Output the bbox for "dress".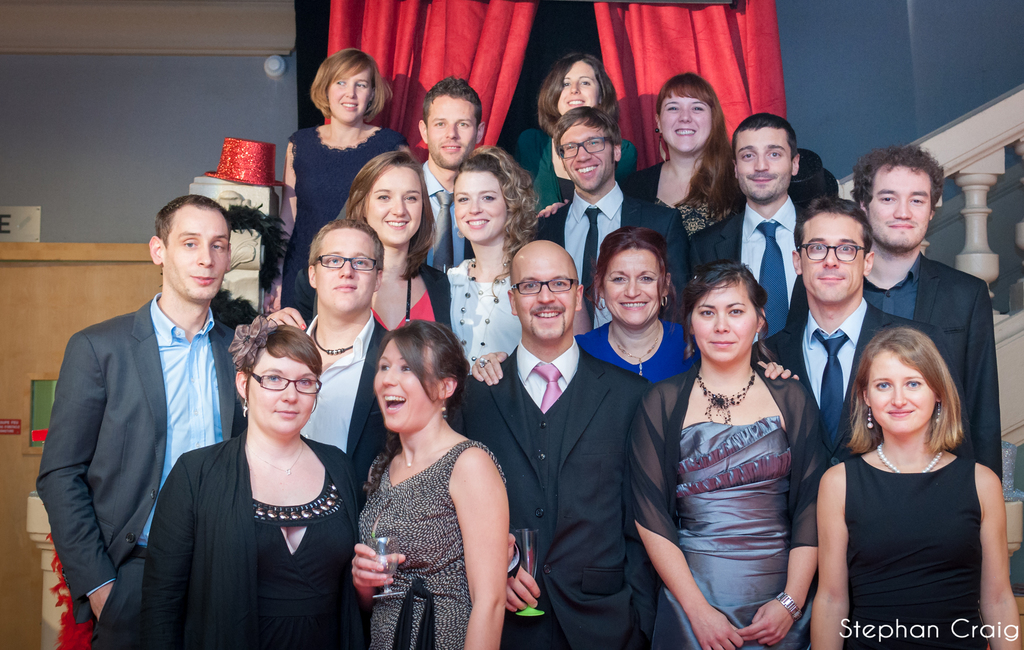
{"left": 652, "top": 201, "right": 745, "bottom": 284}.
